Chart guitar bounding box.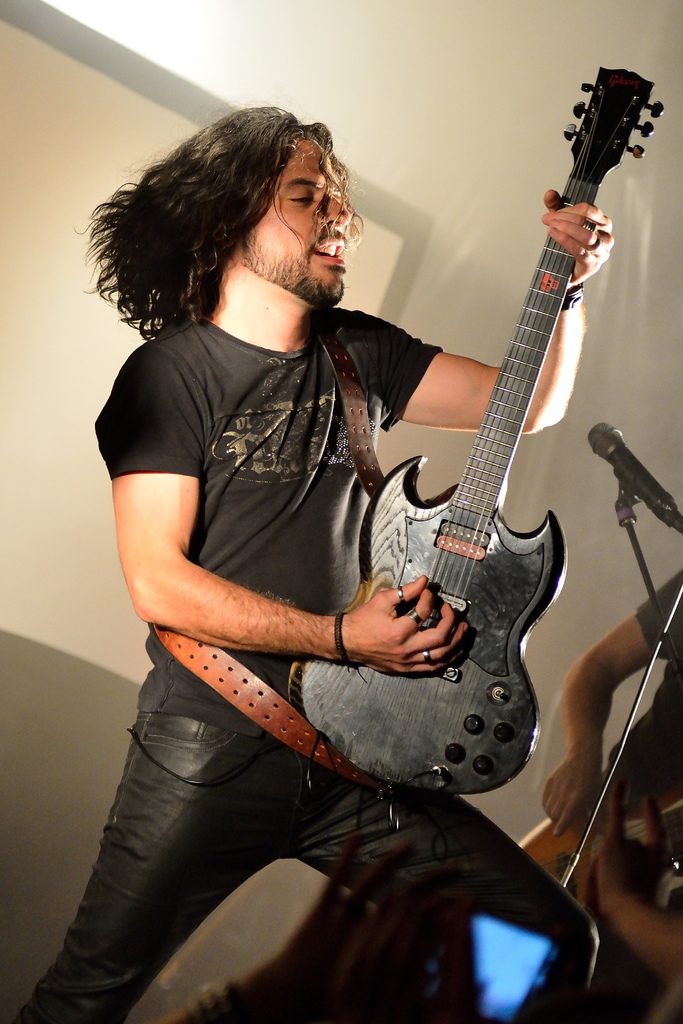
Charted: (516, 746, 682, 947).
